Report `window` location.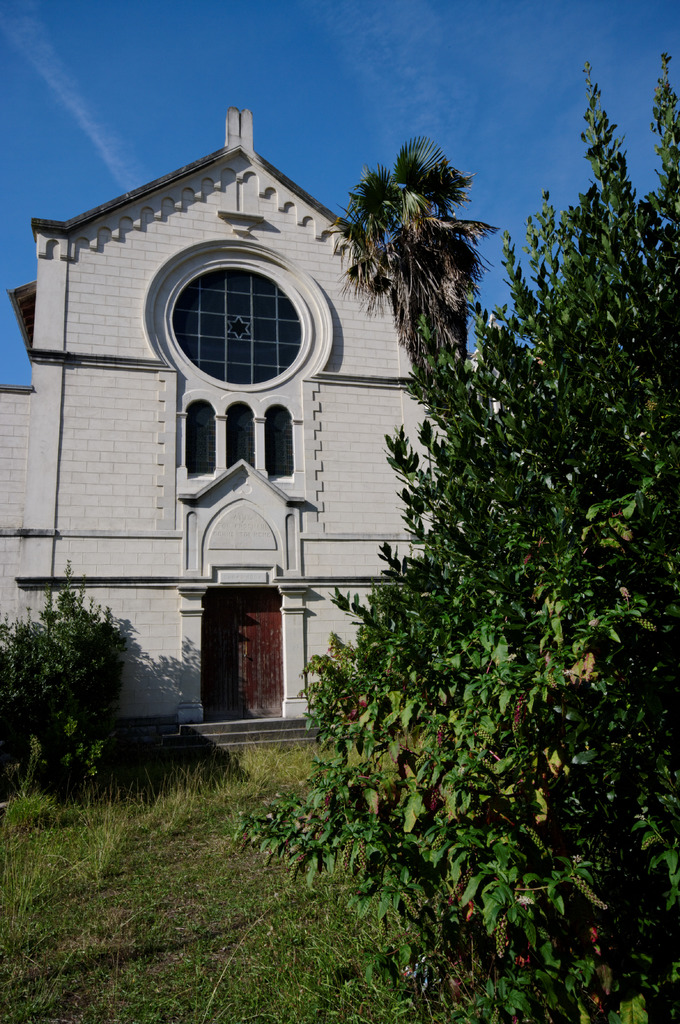
Report: select_region(145, 252, 324, 381).
